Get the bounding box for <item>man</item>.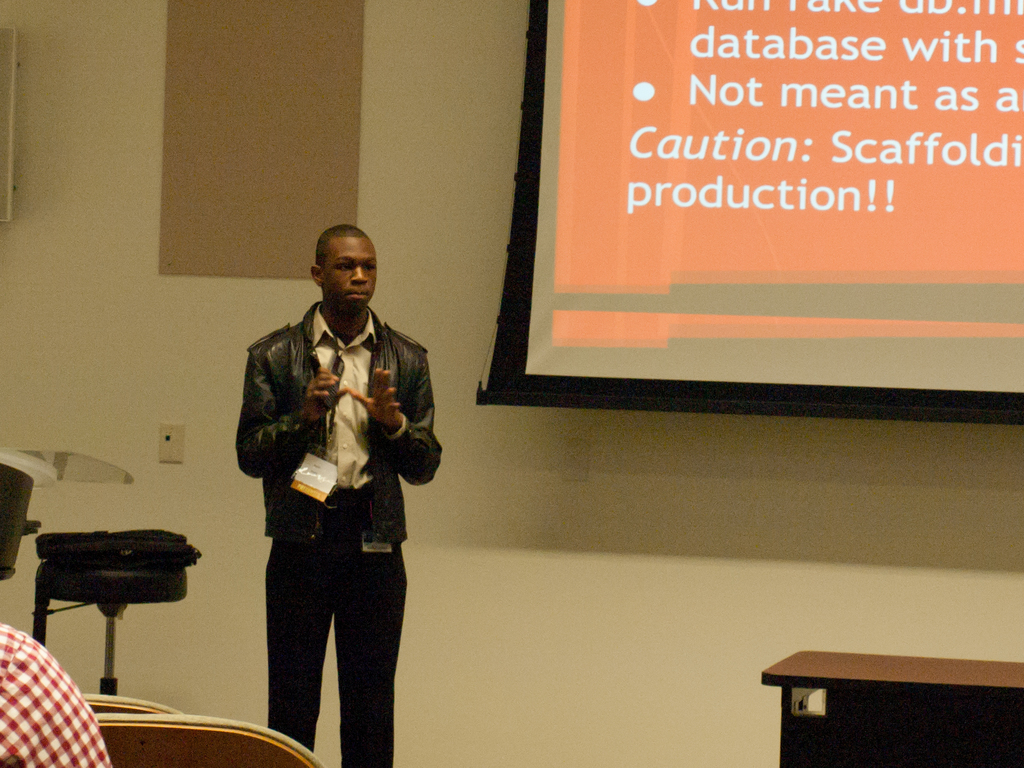
(x1=229, y1=221, x2=433, y2=767).
